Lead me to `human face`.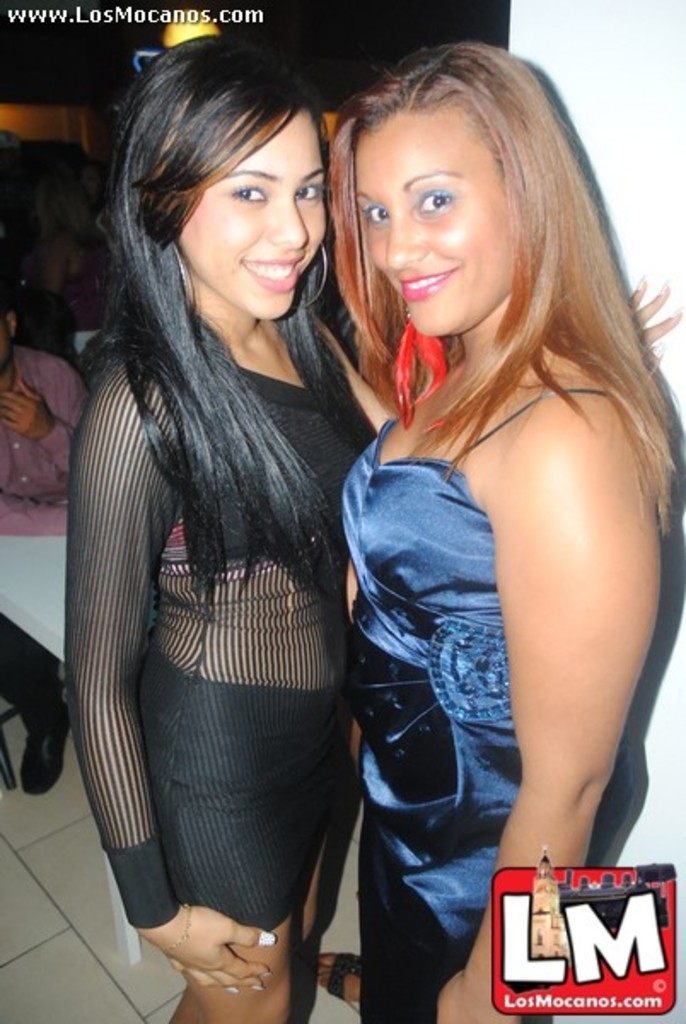
Lead to (353, 106, 519, 338).
